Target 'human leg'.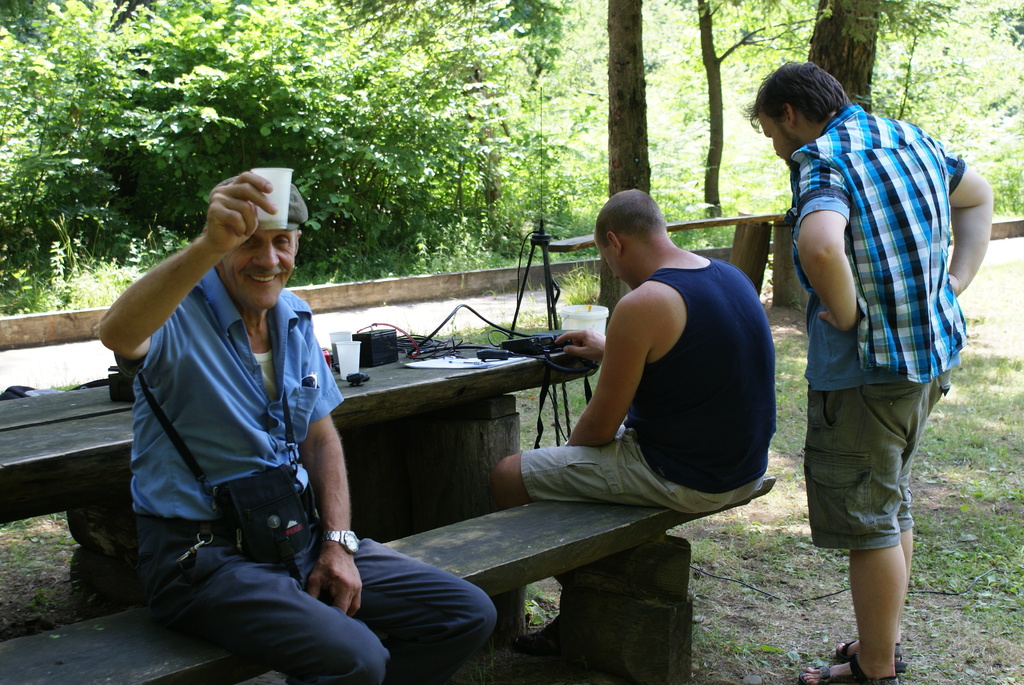
Target region: rect(123, 515, 507, 681).
